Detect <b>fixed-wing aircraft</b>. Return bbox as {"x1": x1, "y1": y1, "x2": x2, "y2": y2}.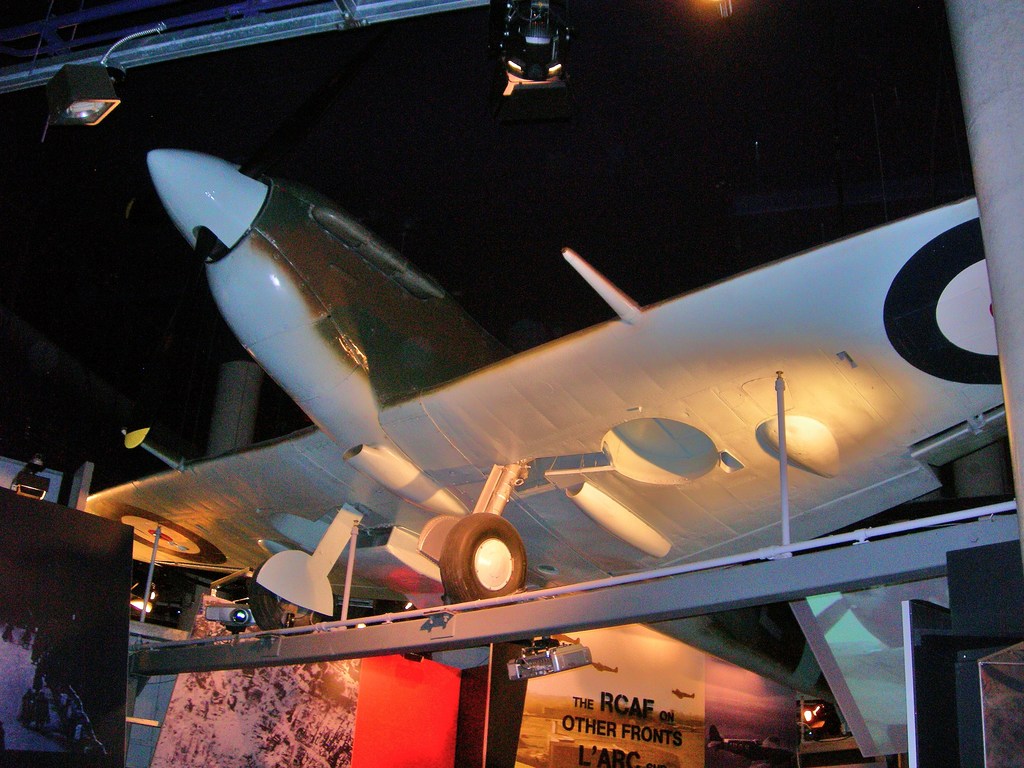
{"x1": 77, "y1": 138, "x2": 1023, "y2": 682}.
